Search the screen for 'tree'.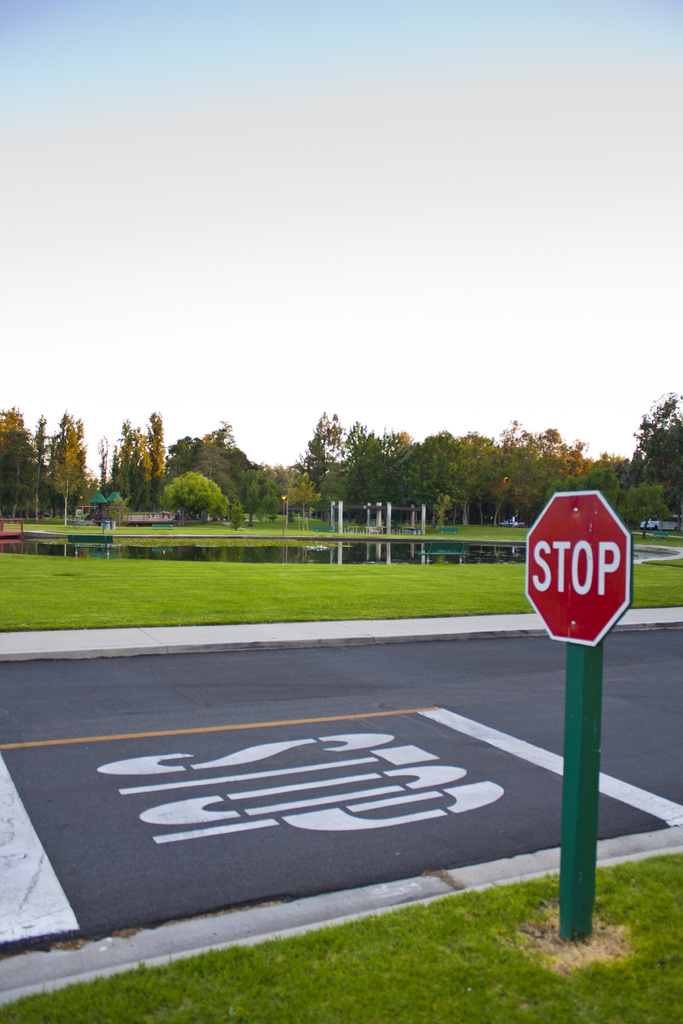
Found at bbox=[547, 433, 598, 495].
